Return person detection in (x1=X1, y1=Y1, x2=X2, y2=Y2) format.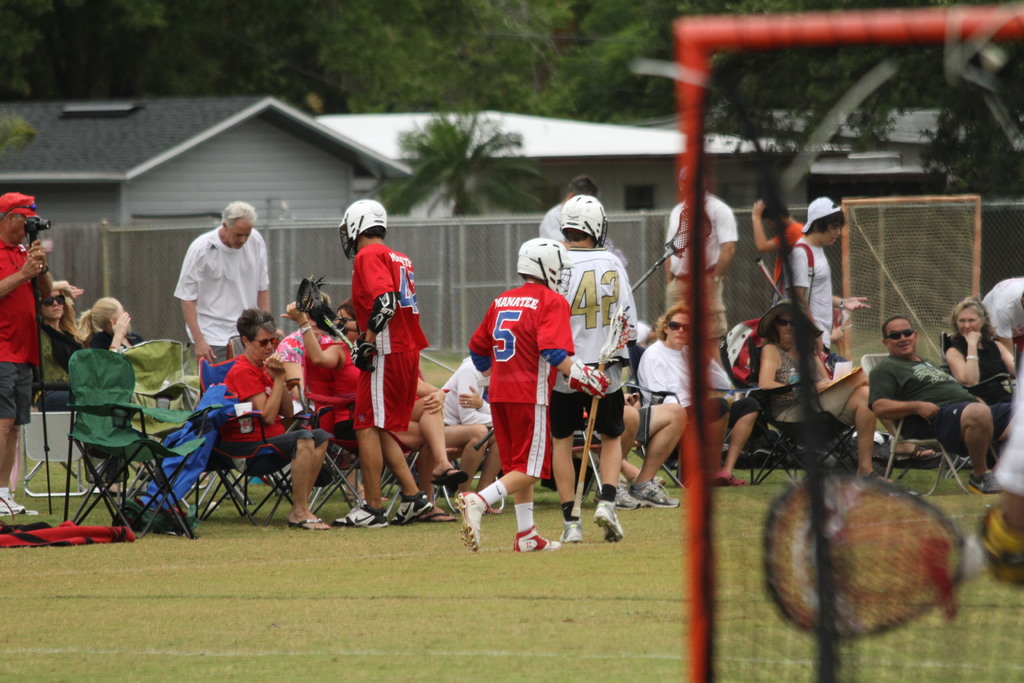
(x1=614, y1=397, x2=686, y2=511).
